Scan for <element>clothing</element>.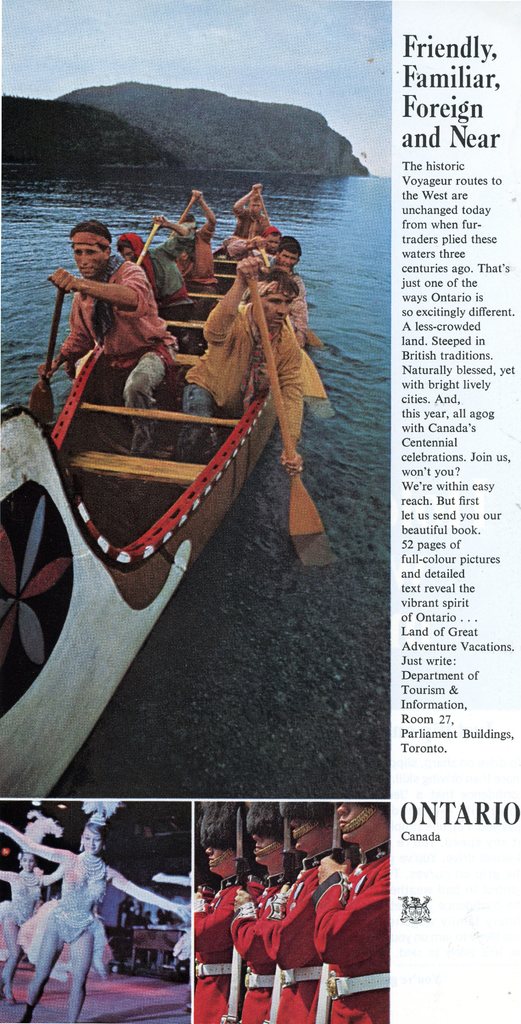
Scan result: 55/249/176/442.
